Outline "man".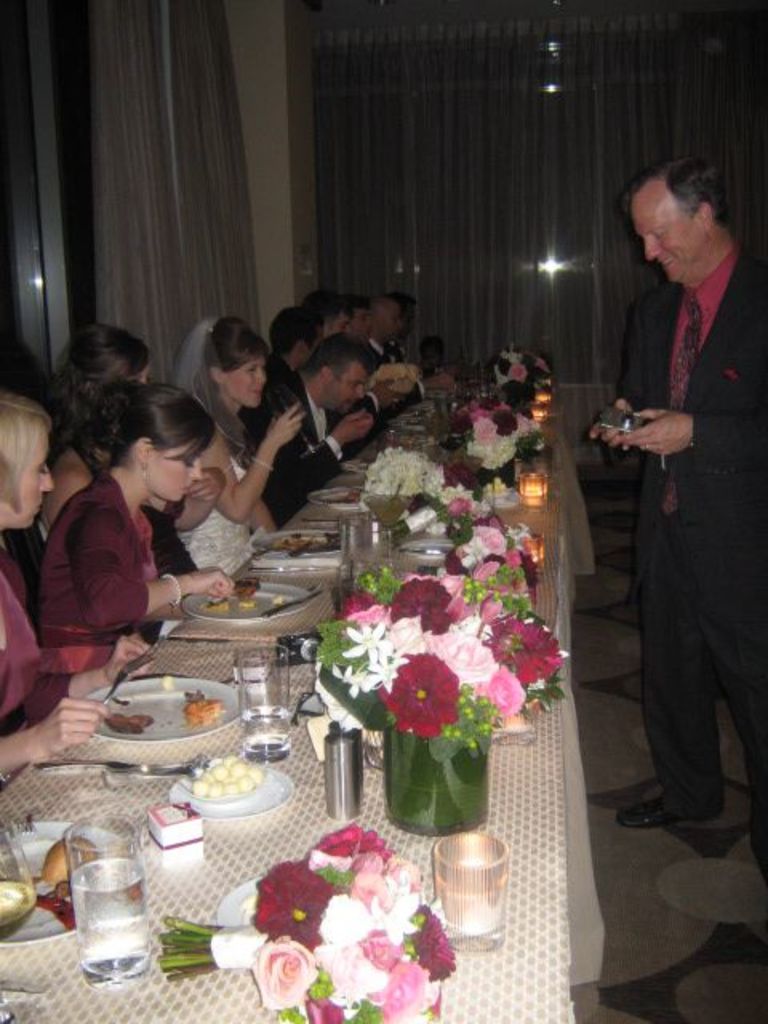
Outline: 266:291:461:458.
